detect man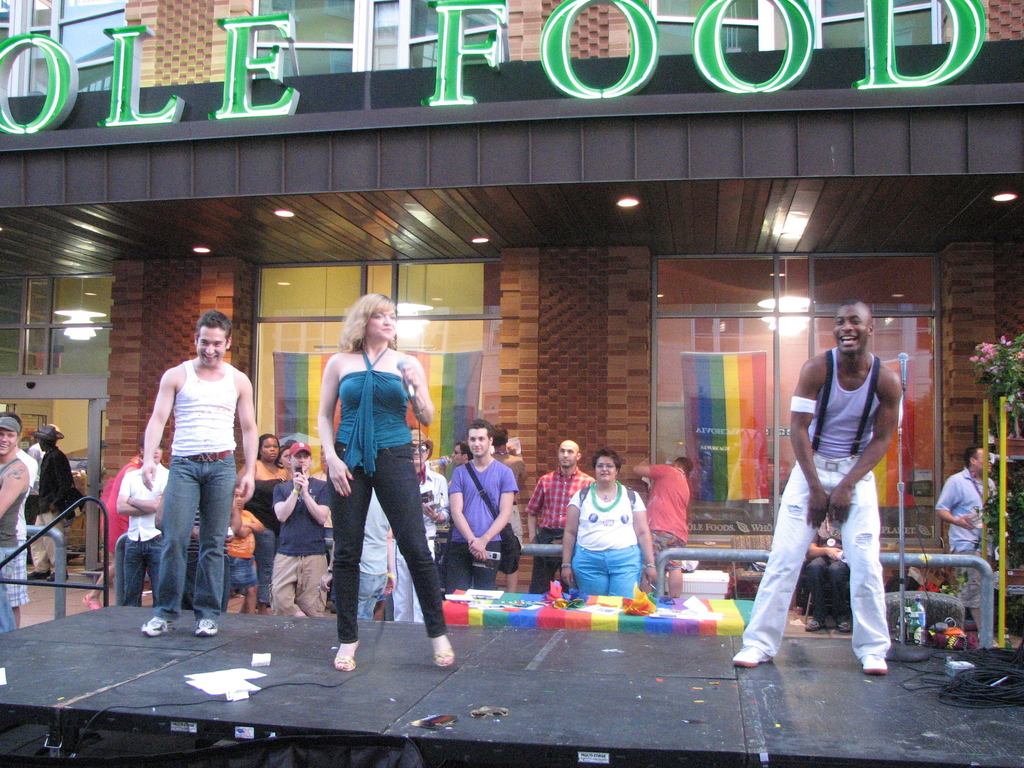
<box>764,302,909,684</box>
